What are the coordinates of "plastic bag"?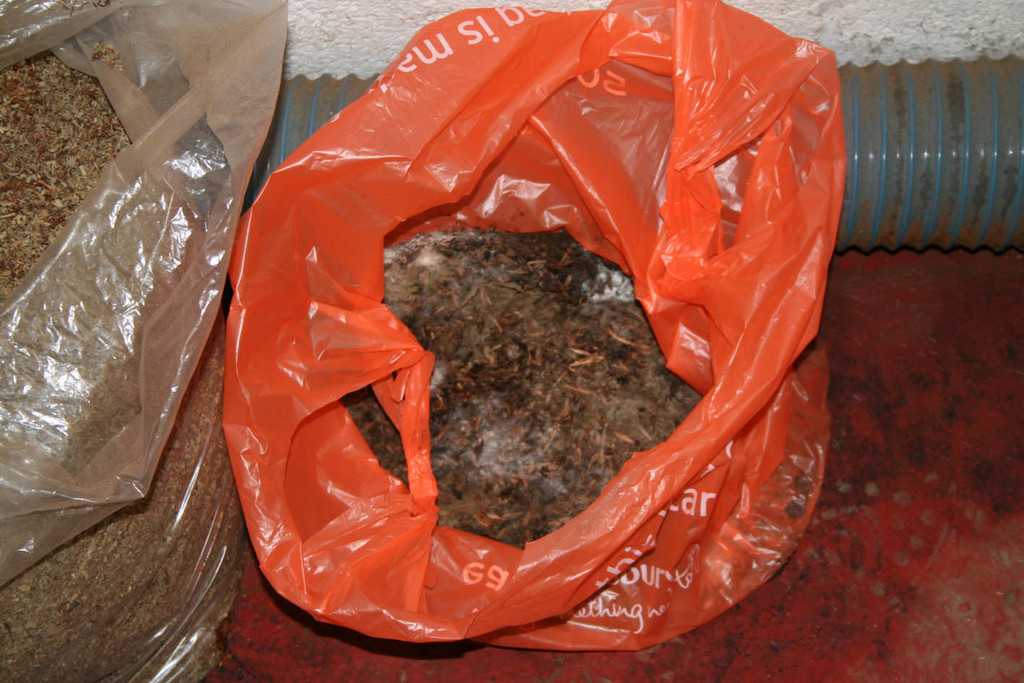
220 0 846 653.
